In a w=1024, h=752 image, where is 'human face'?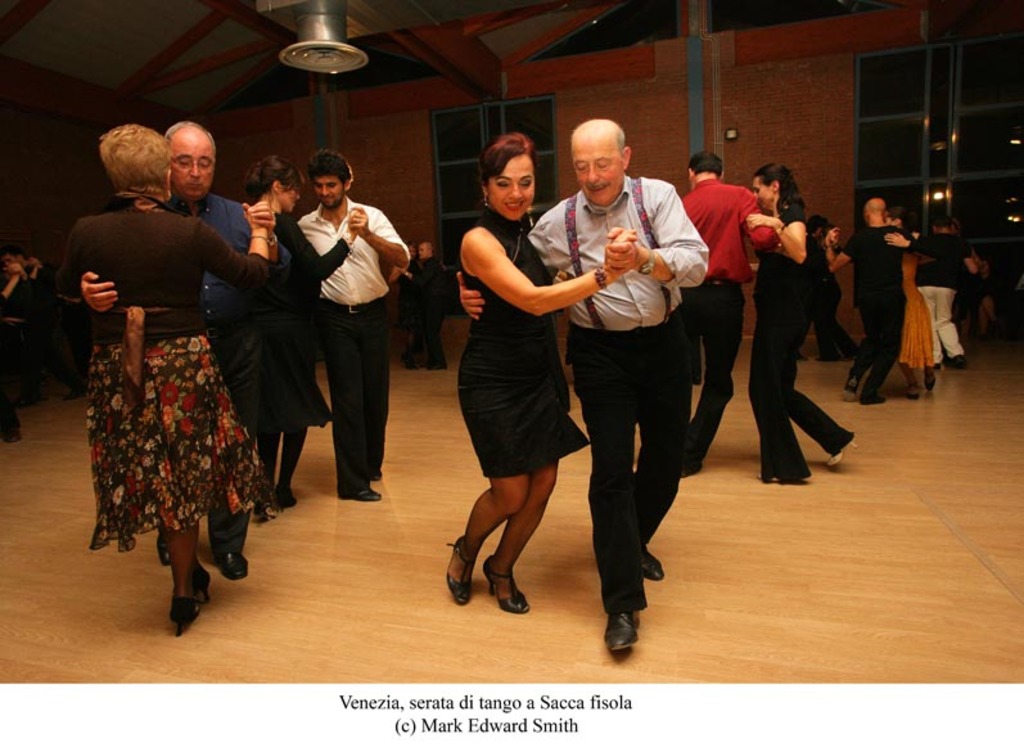
(left=754, top=179, right=772, bottom=215).
